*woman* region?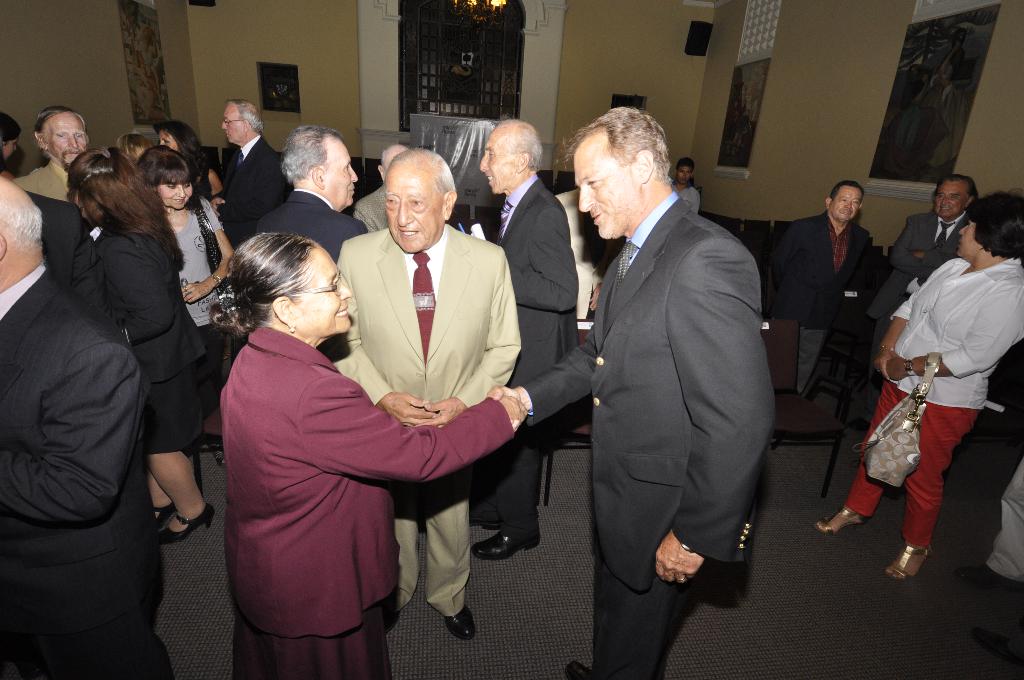
{"x1": 62, "y1": 143, "x2": 211, "y2": 542}
